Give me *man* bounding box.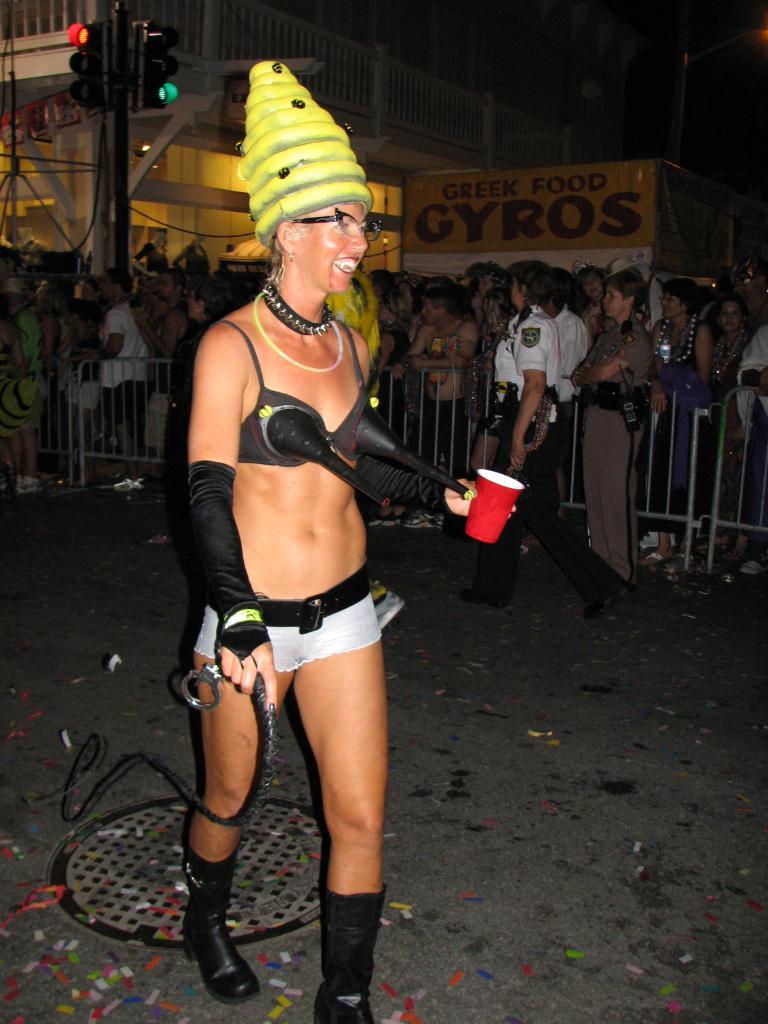
94, 268, 150, 477.
